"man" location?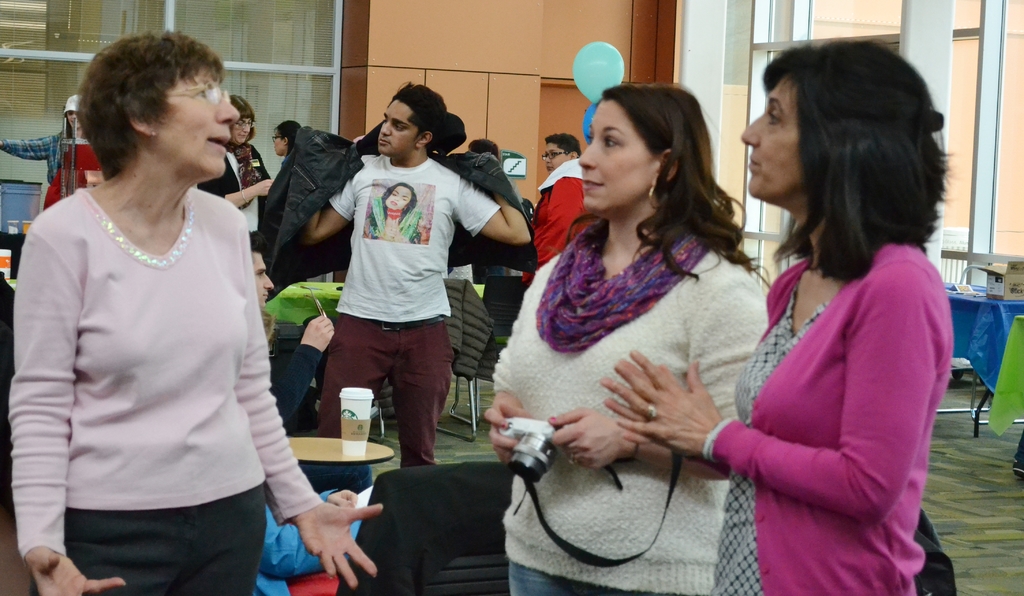
[left=307, top=79, right=531, bottom=468]
